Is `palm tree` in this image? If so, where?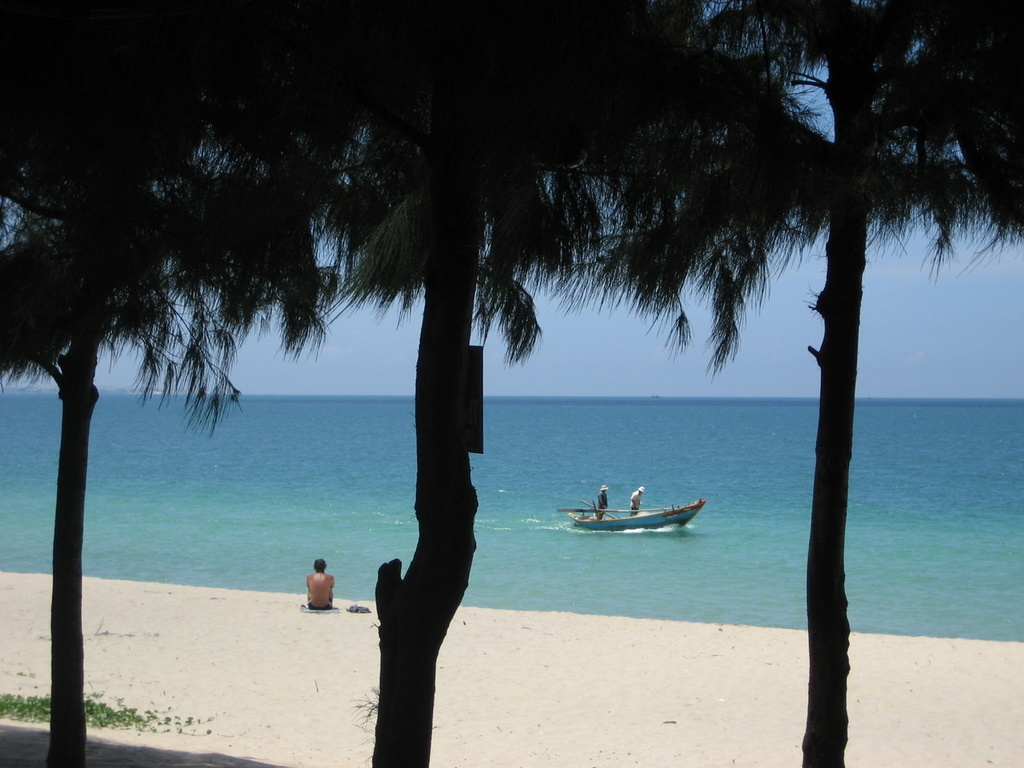
Yes, at pyautogui.locateOnScreen(773, 0, 1023, 767).
